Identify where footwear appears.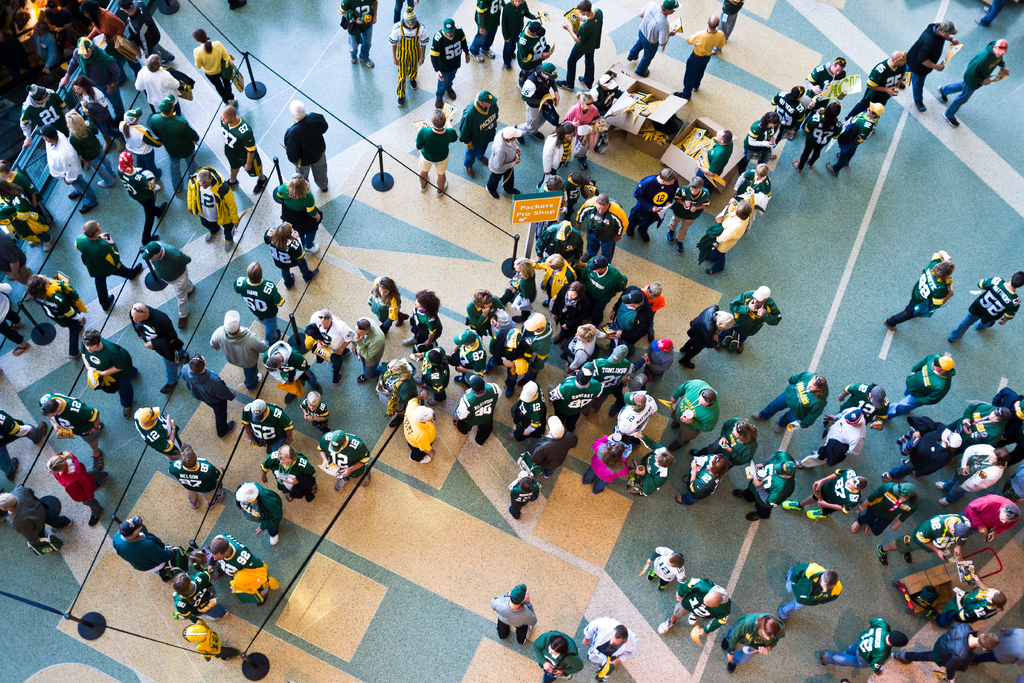
Appears at 853,522,860,531.
